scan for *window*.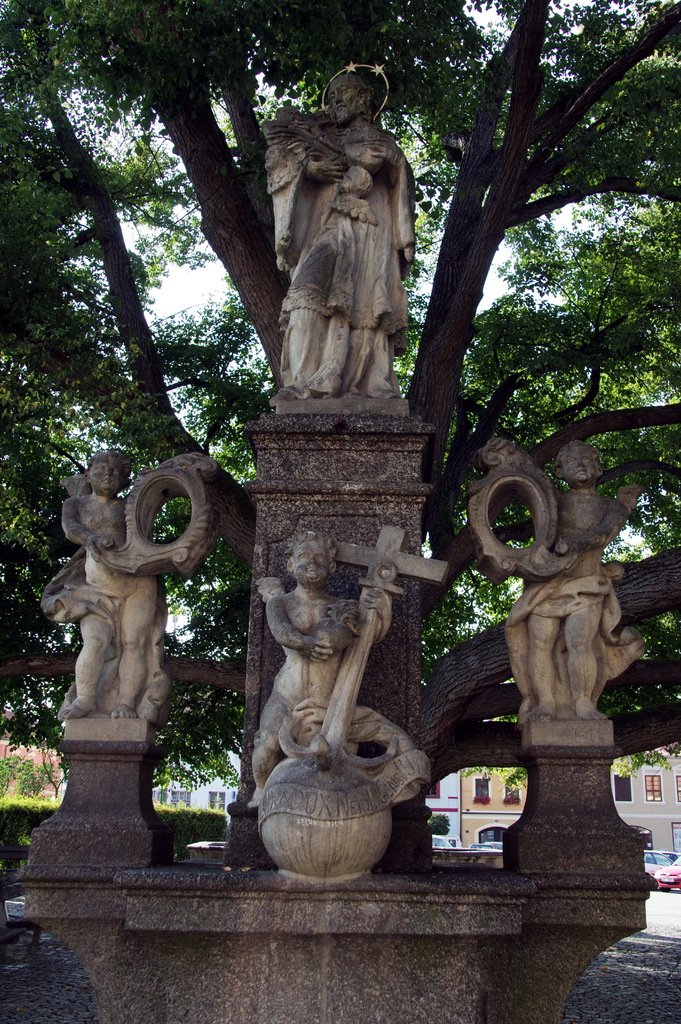
Scan result: 478 825 520 851.
